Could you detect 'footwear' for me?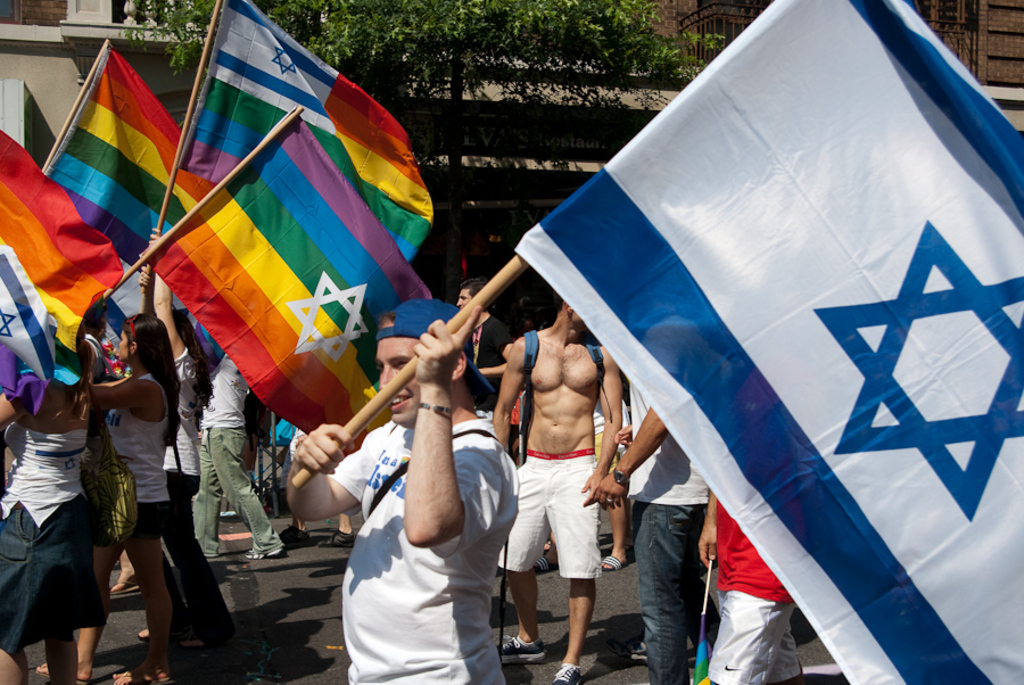
Detection result: box(598, 552, 628, 568).
